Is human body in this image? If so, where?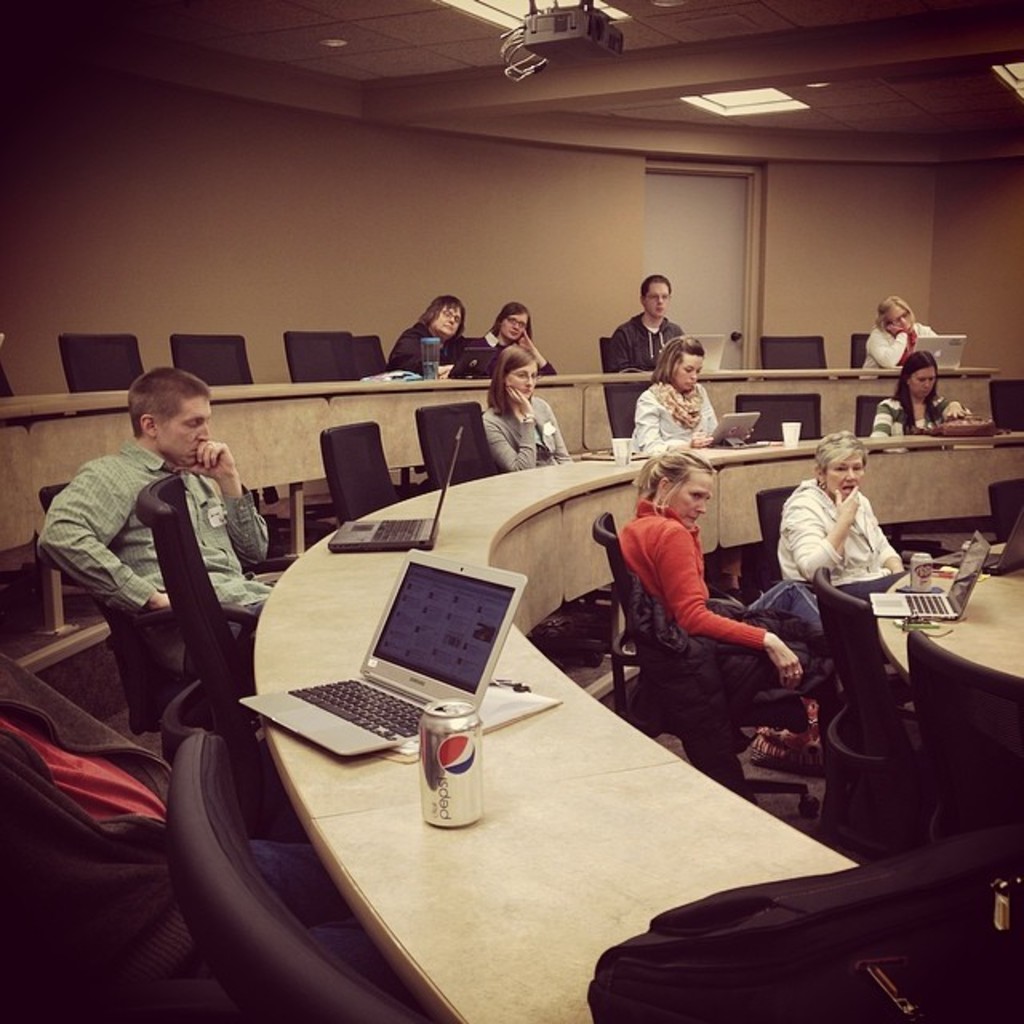
Yes, at l=40, t=362, r=272, b=677.
